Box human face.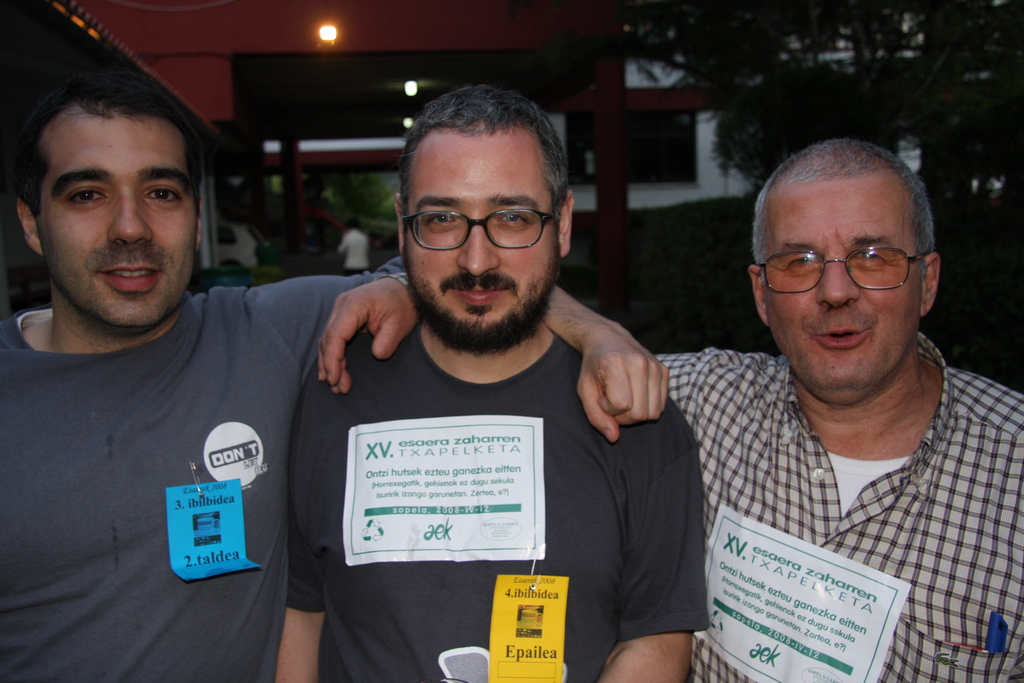
397,126,559,336.
